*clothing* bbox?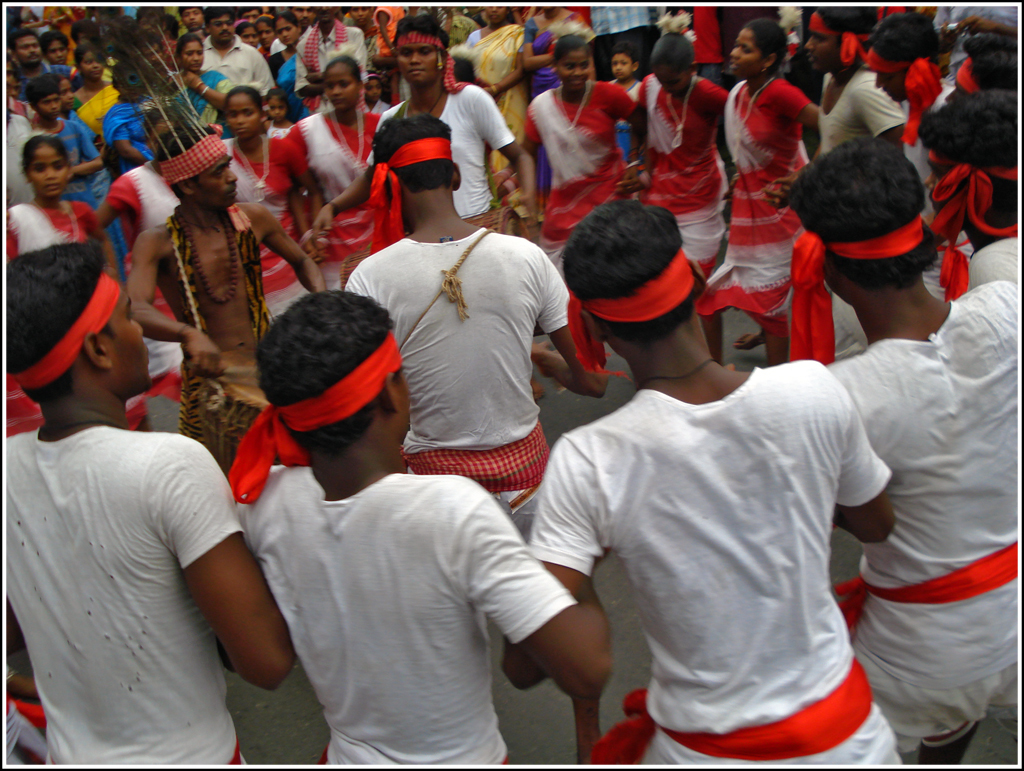
detection(274, 45, 314, 112)
